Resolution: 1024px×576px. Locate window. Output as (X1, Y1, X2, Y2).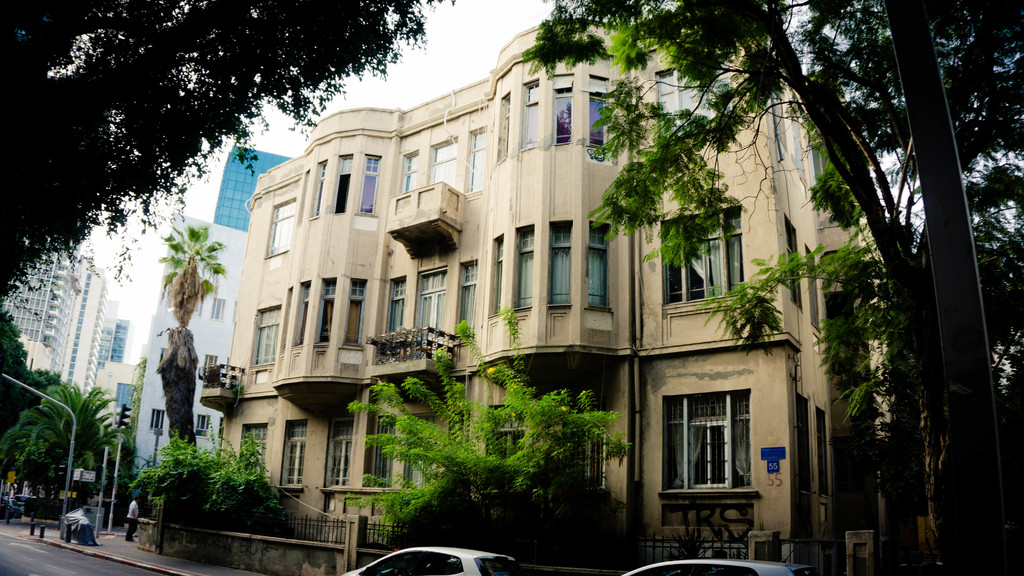
(242, 423, 264, 482).
